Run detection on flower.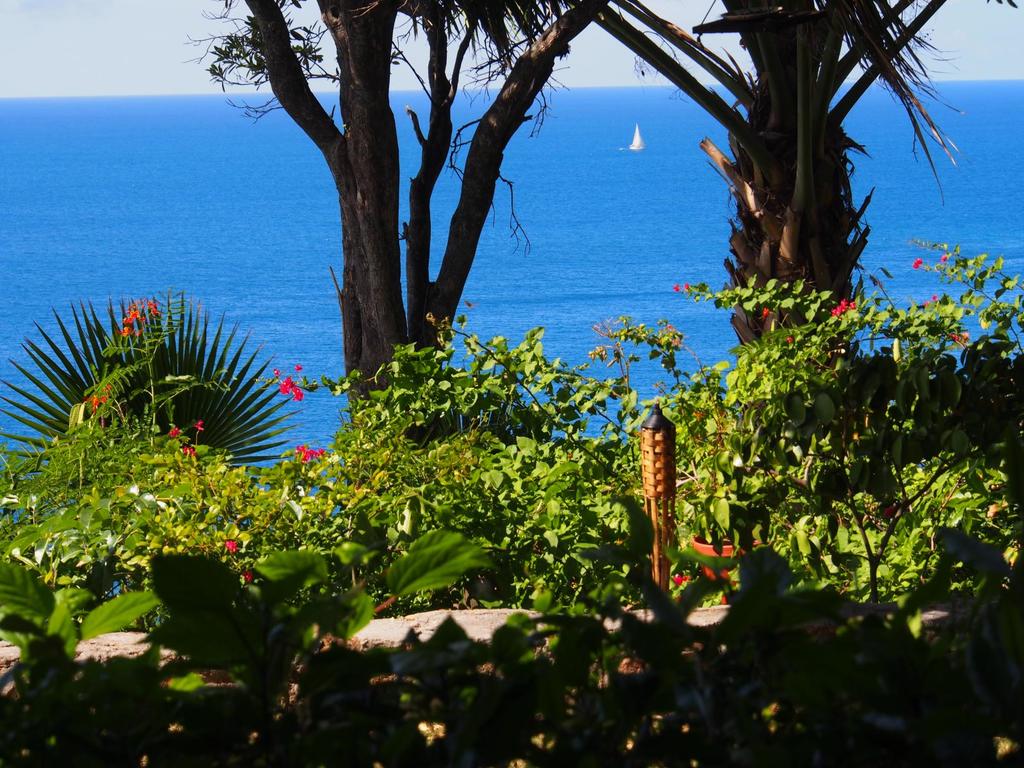
Result: detection(86, 390, 106, 412).
